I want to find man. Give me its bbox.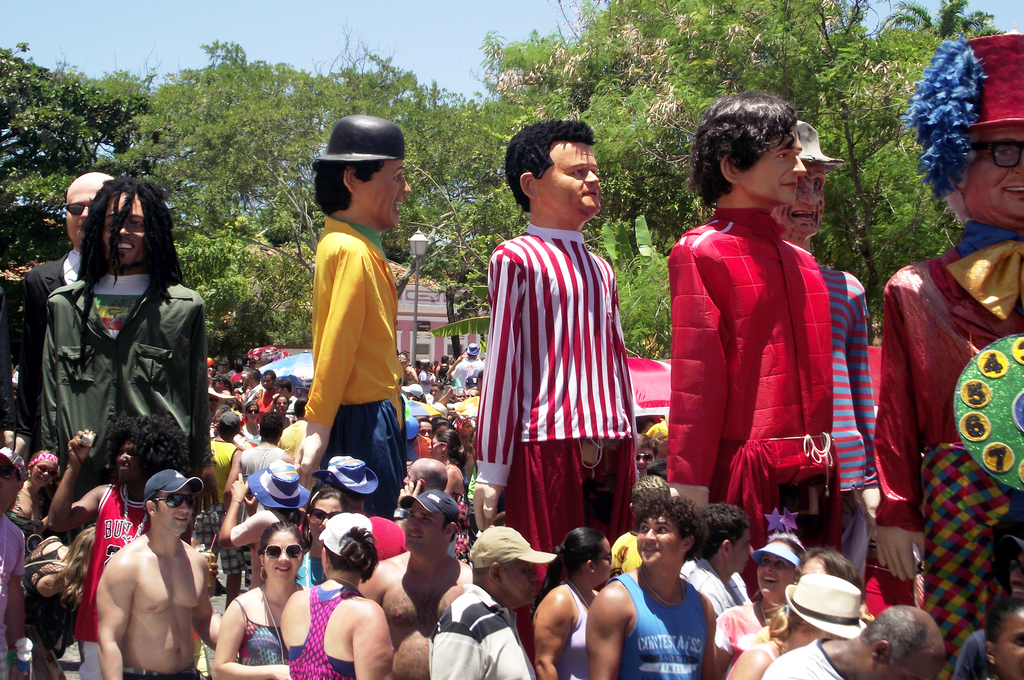
(678,502,755,629).
